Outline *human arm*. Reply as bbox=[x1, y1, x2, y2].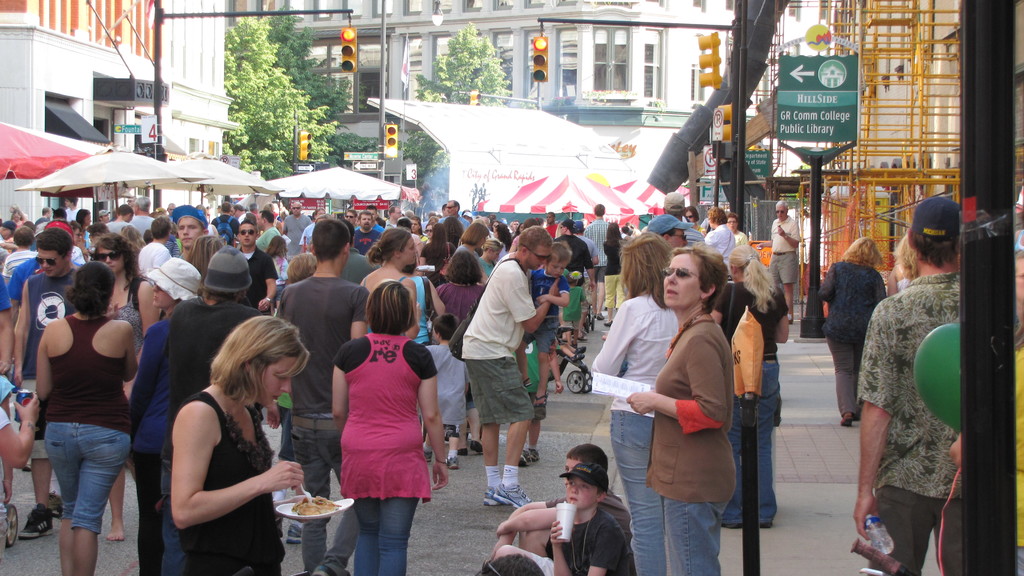
bbox=[263, 250, 282, 312].
